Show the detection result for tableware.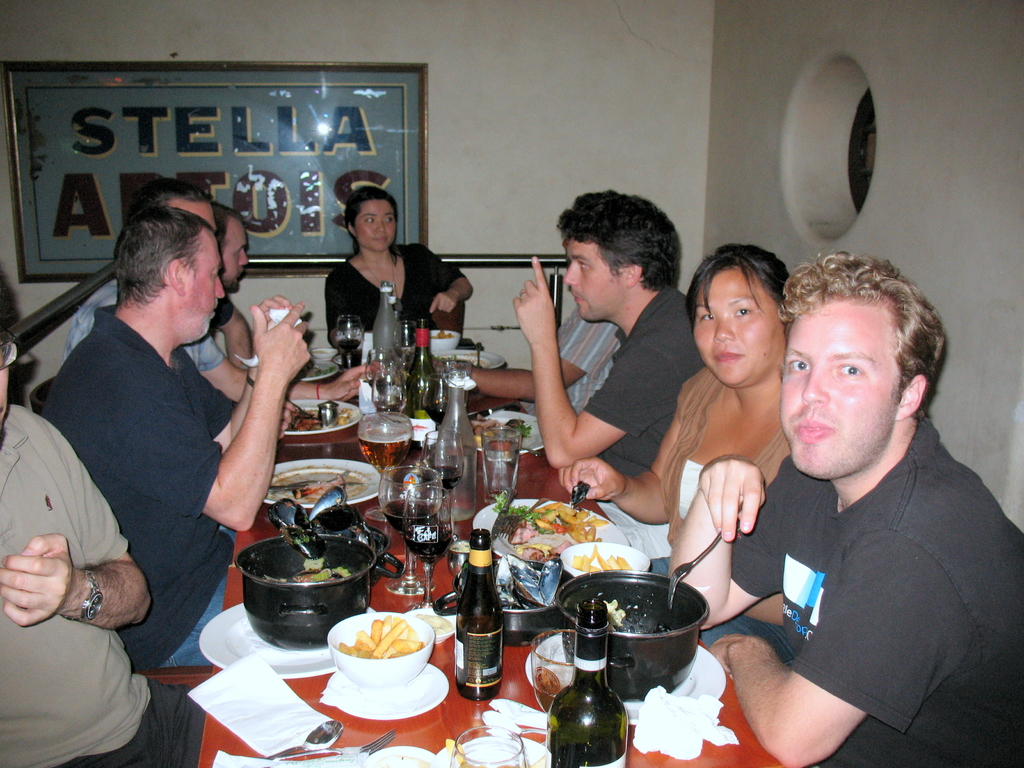
[316,616,440,722].
